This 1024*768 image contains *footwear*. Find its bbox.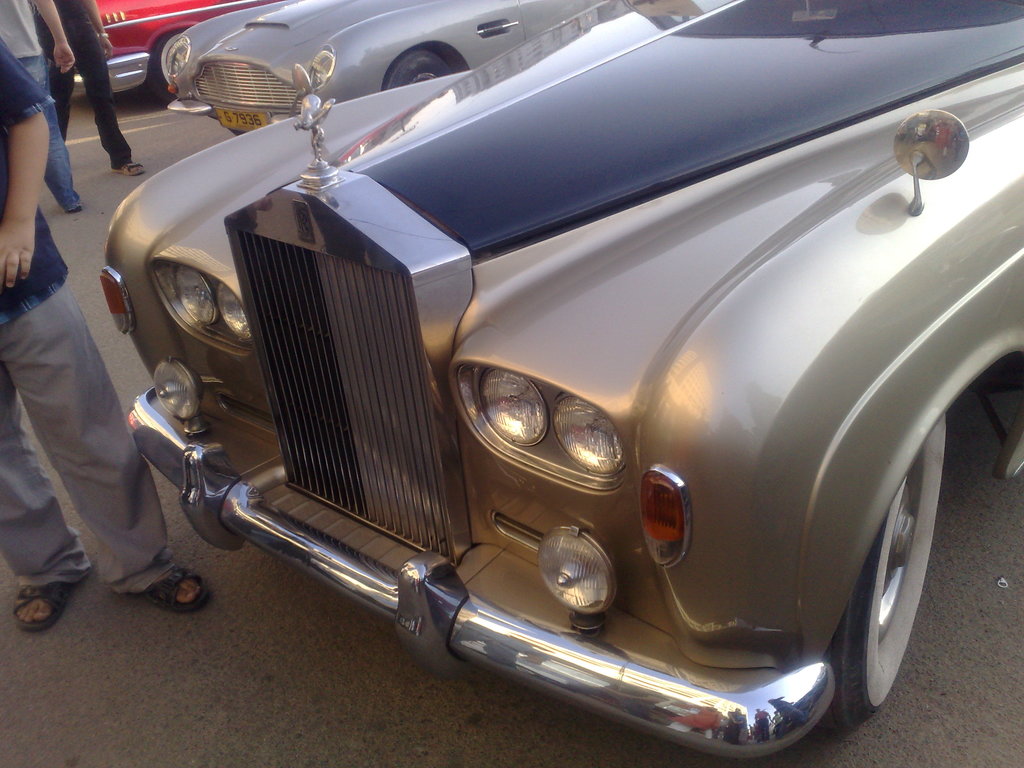
{"left": 10, "top": 580, "right": 79, "bottom": 633}.
